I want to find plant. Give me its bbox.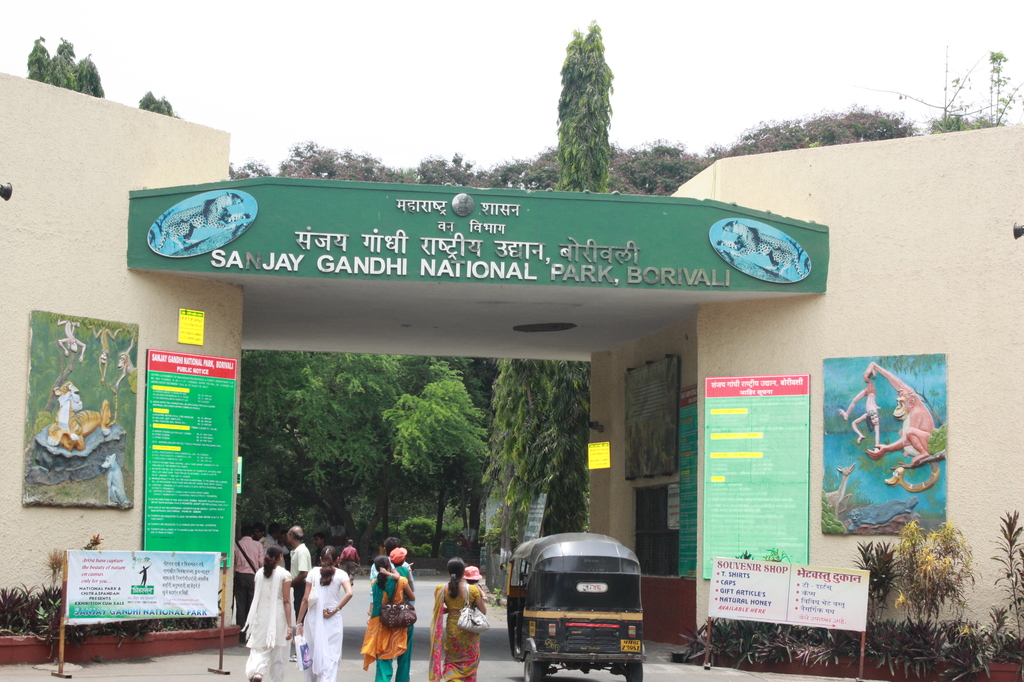
984:508:1023:681.
